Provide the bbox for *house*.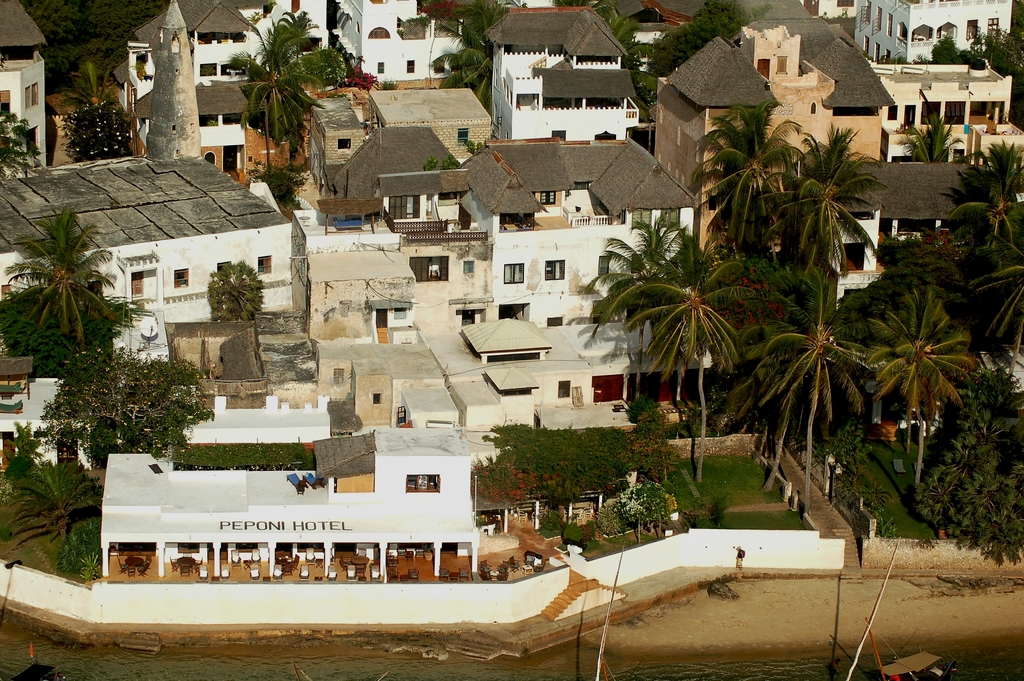
(left=855, top=0, right=1010, bottom=53).
